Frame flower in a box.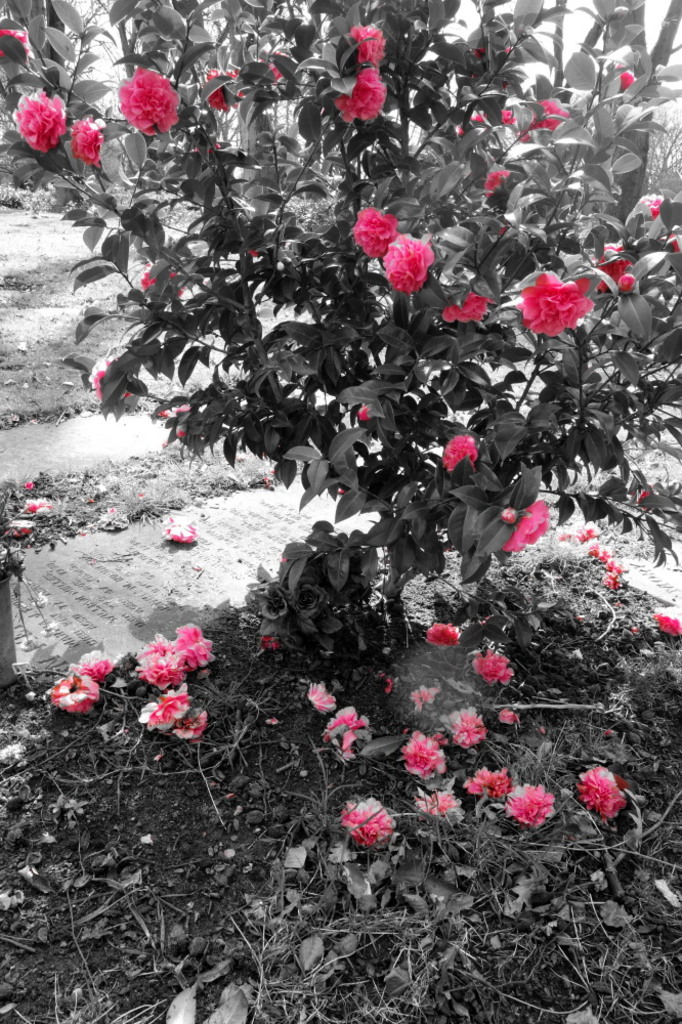
<box>334,802,407,864</box>.
